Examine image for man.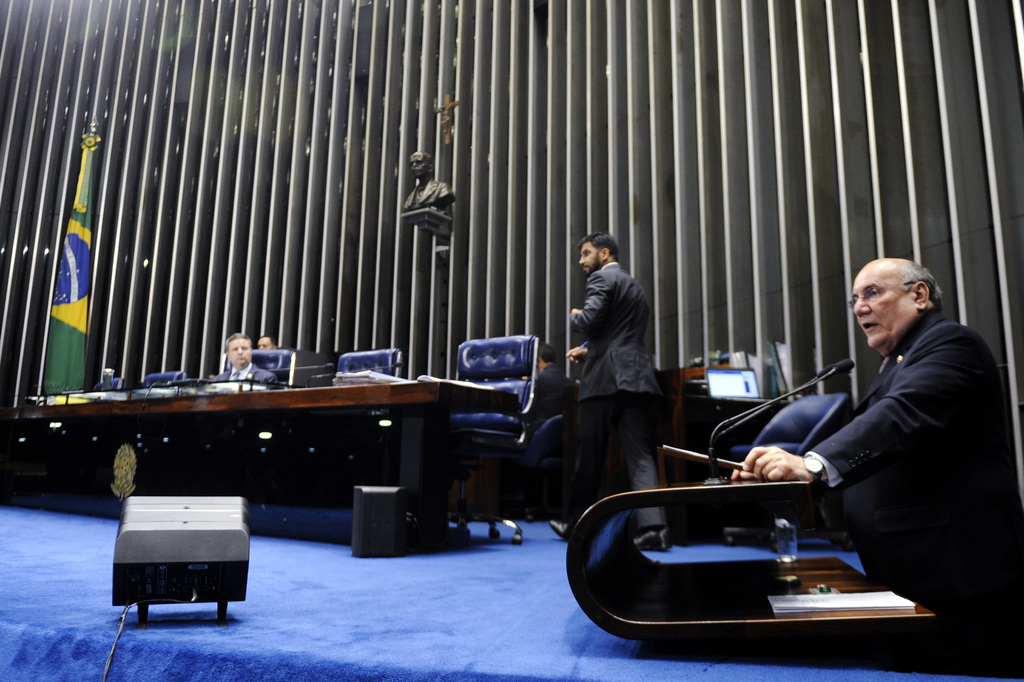
Examination result: BBox(404, 150, 454, 209).
